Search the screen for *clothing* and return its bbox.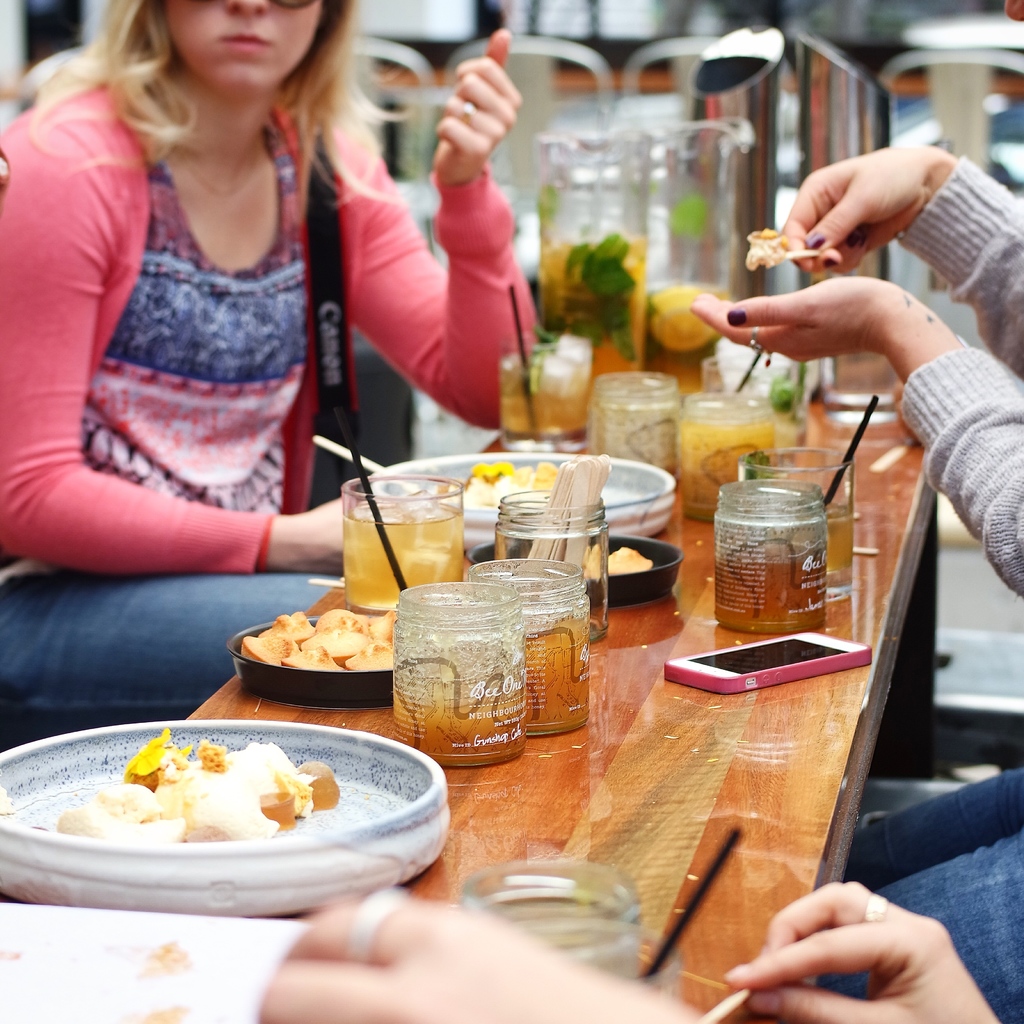
Found: crop(0, 75, 540, 576).
